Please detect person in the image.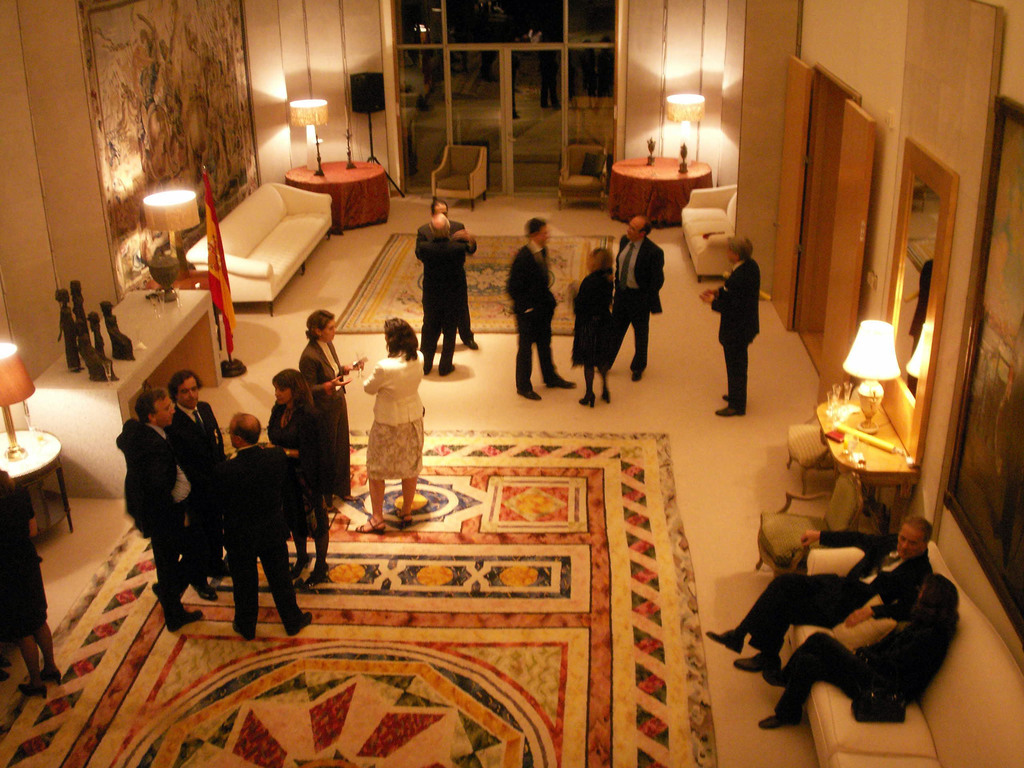
577/245/616/412.
